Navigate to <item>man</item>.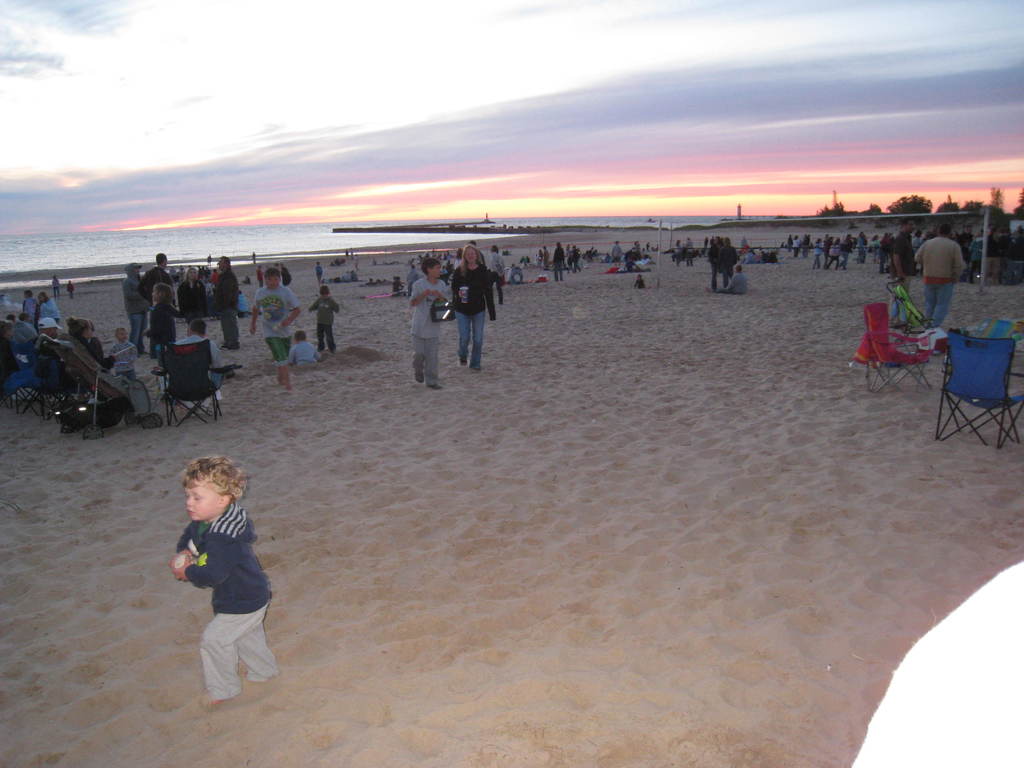
Navigation target: left=8, top=311, right=36, bottom=342.
